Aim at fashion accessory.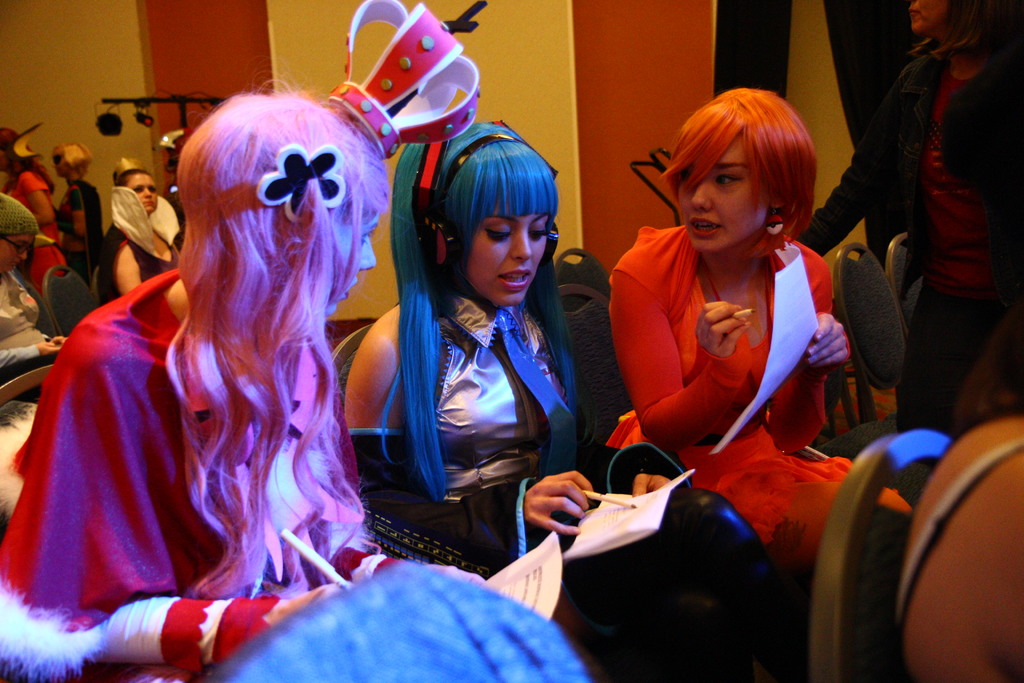
Aimed at 324 0 487 164.
